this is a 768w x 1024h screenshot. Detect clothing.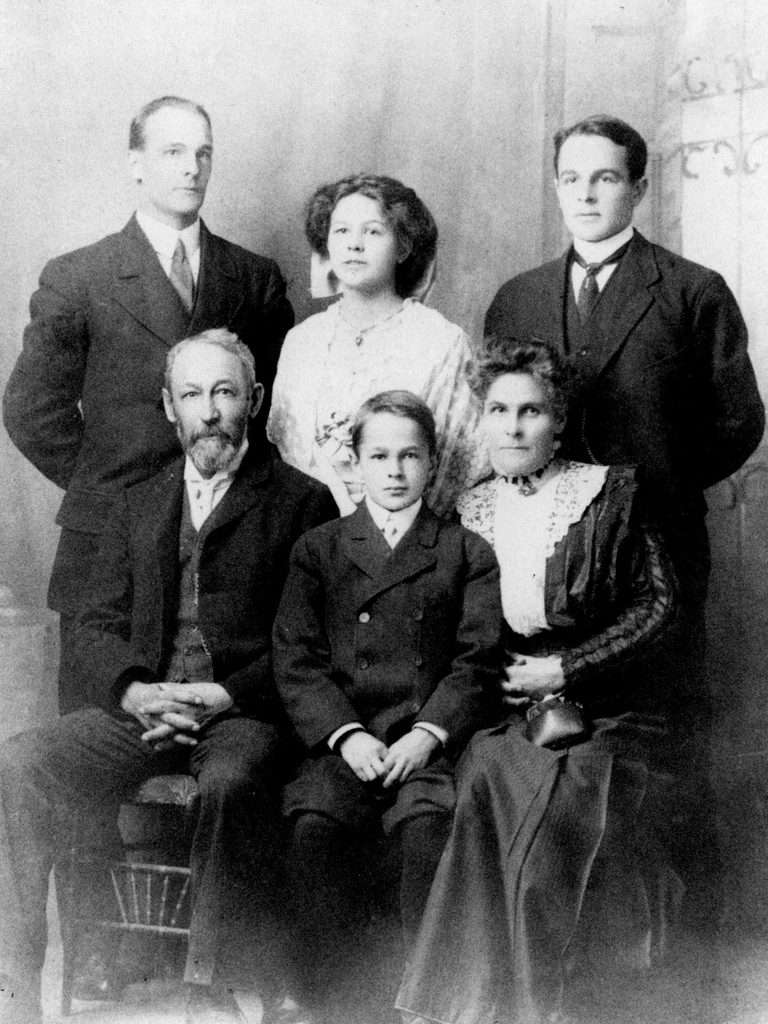
rect(263, 305, 480, 522).
